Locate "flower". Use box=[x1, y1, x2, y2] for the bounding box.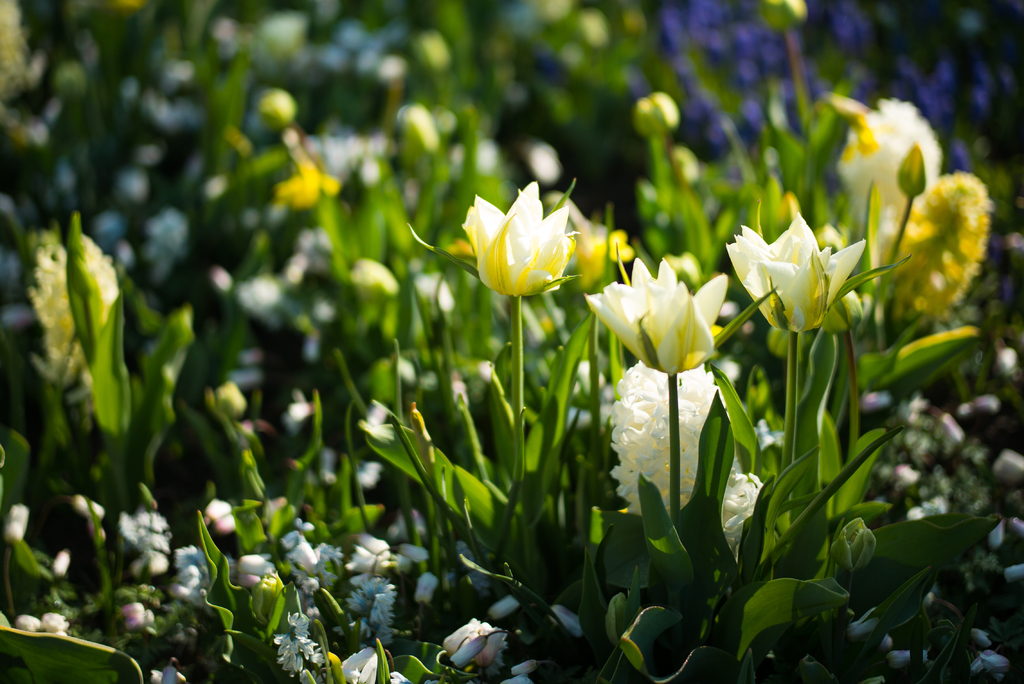
box=[834, 101, 941, 262].
